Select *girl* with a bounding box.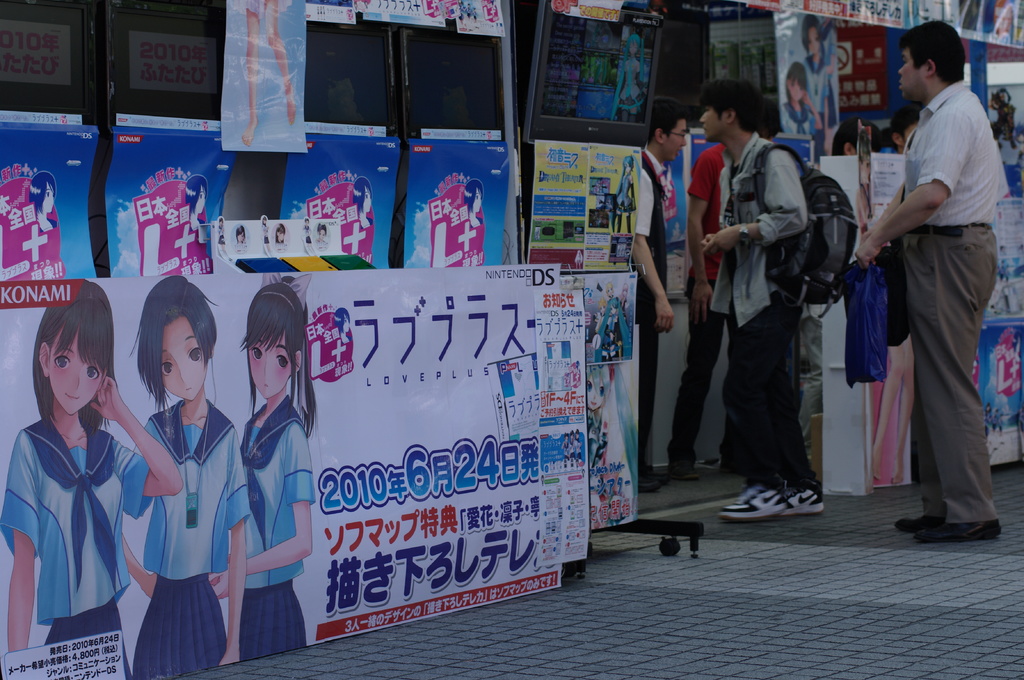
[left=240, top=276, right=319, bottom=660].
